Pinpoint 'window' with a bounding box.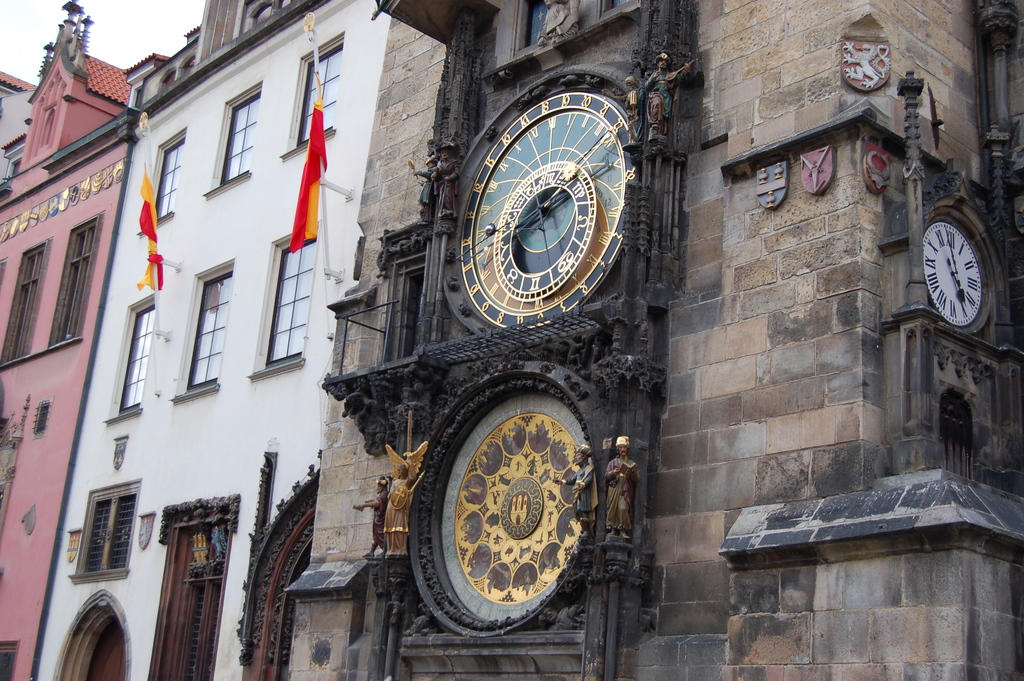
168, 261, 236, 403.
